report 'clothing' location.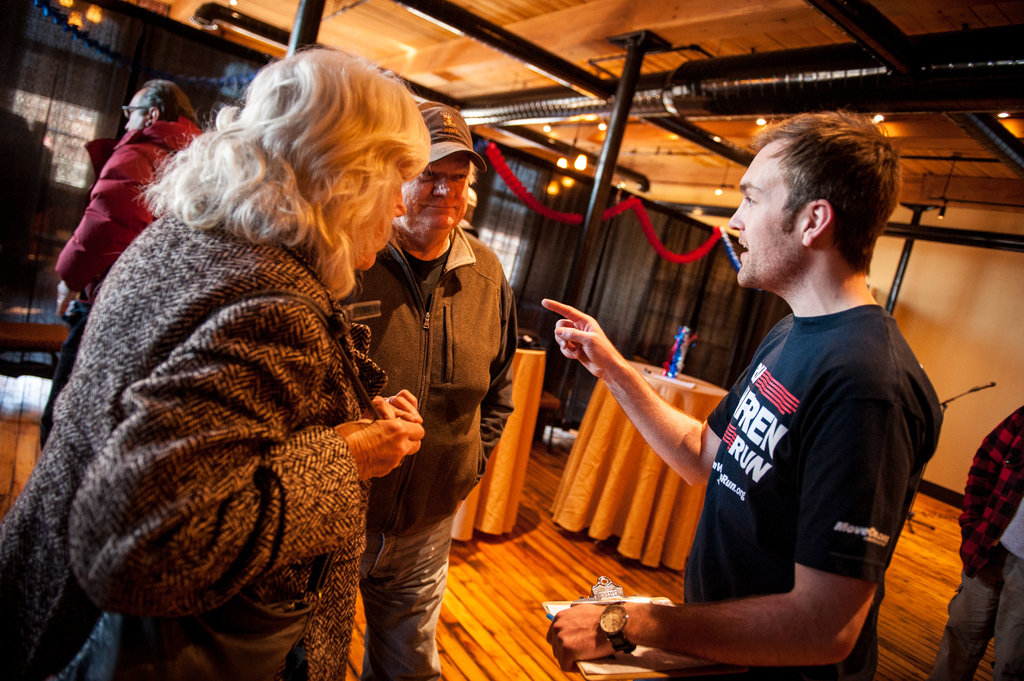
Report: x1=994, y1=499, x2=1021, y2=677.
